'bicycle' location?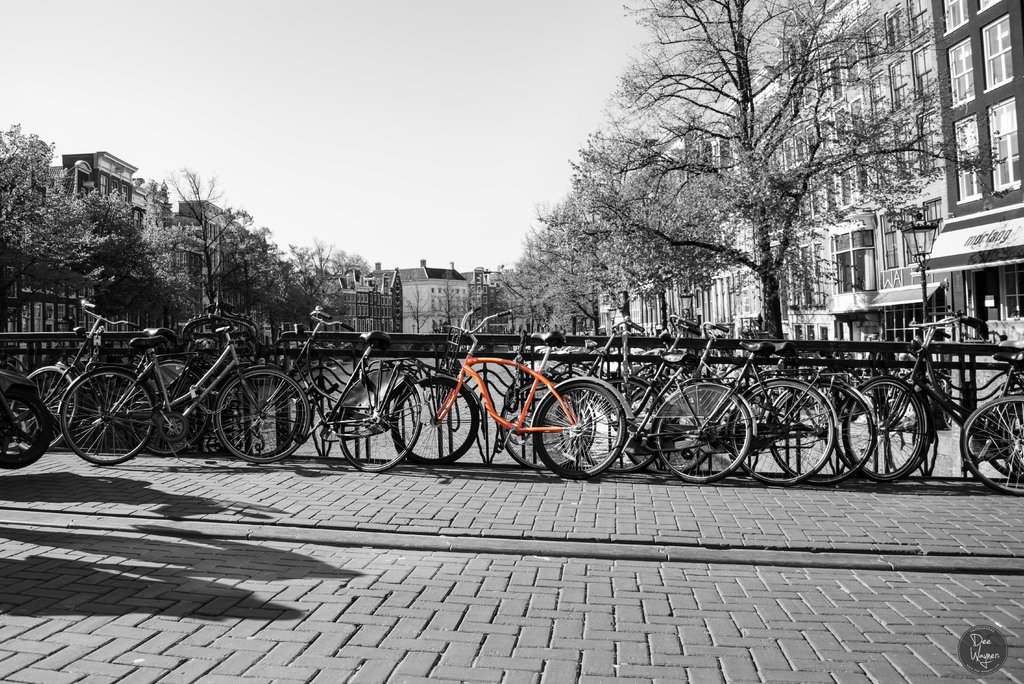
[500,318,717,493]
